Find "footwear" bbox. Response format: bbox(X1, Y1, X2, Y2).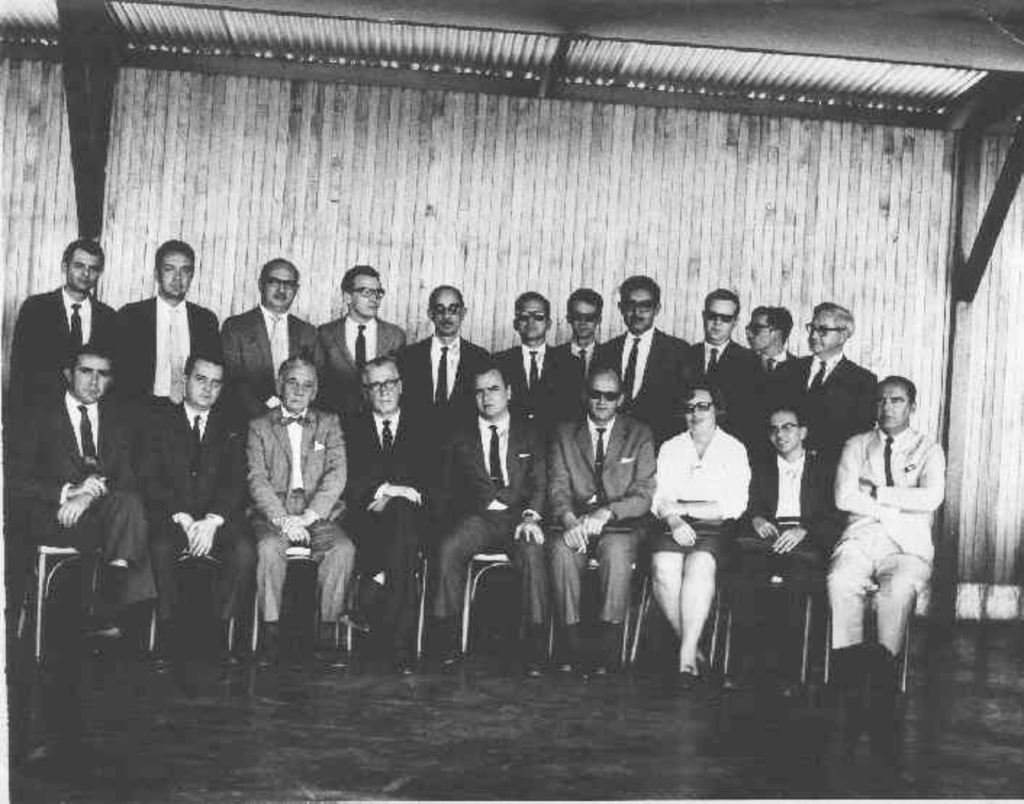
bbox(219, 621, 249, 666).
